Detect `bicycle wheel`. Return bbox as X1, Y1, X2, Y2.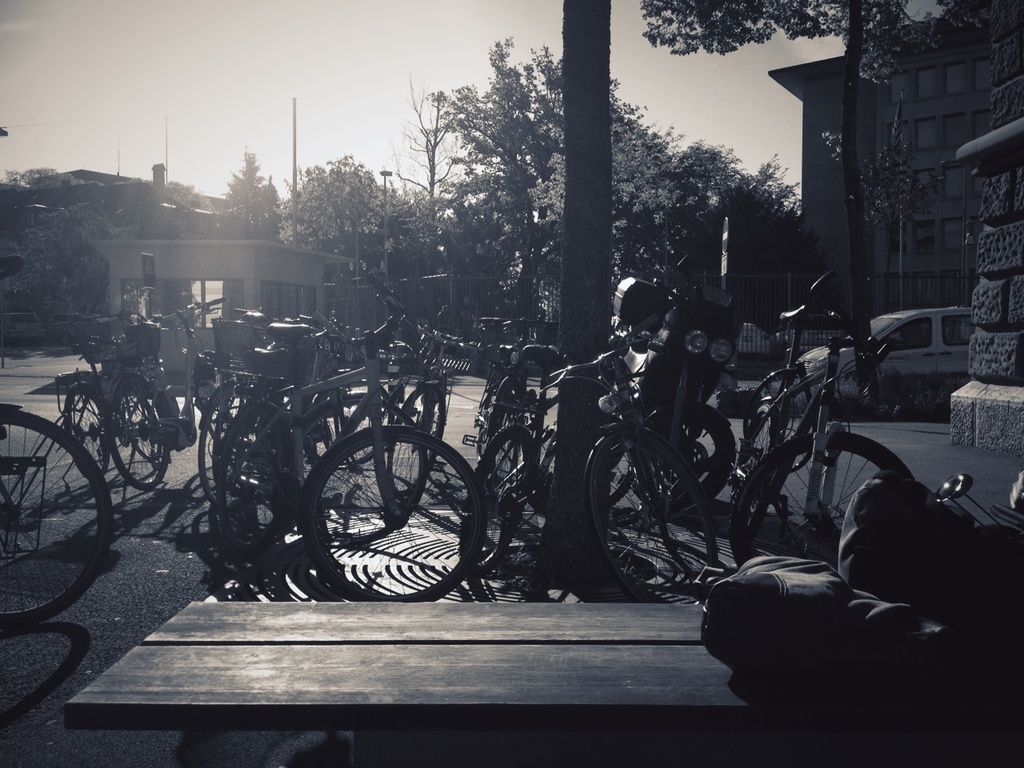
99, 374, 171, 494.
